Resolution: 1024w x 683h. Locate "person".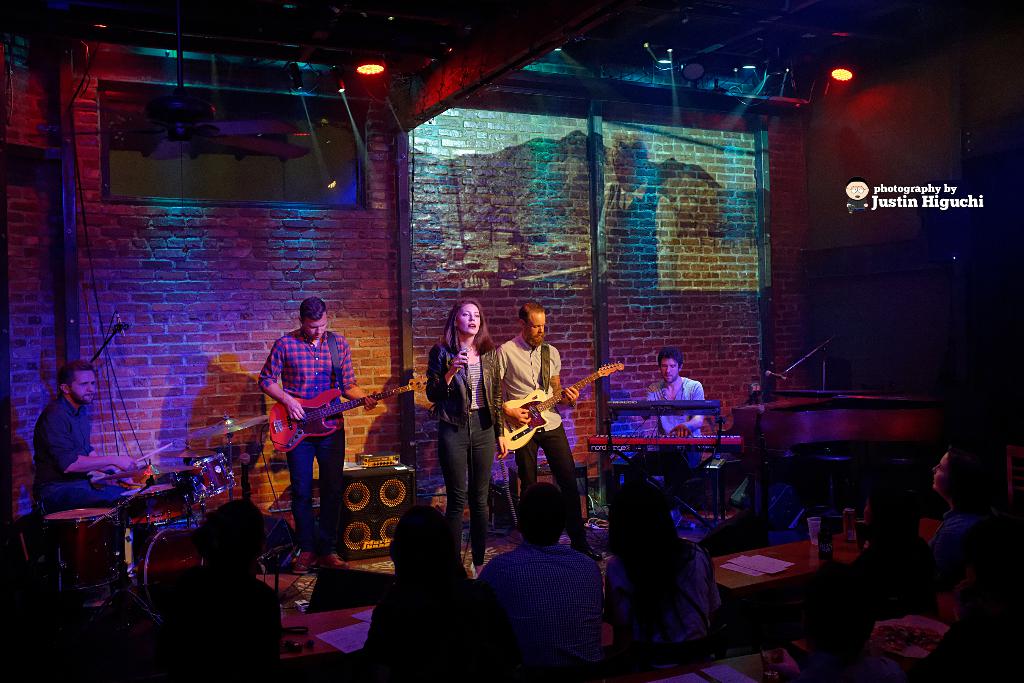
<region>426, 302, 500, 572</region>.
